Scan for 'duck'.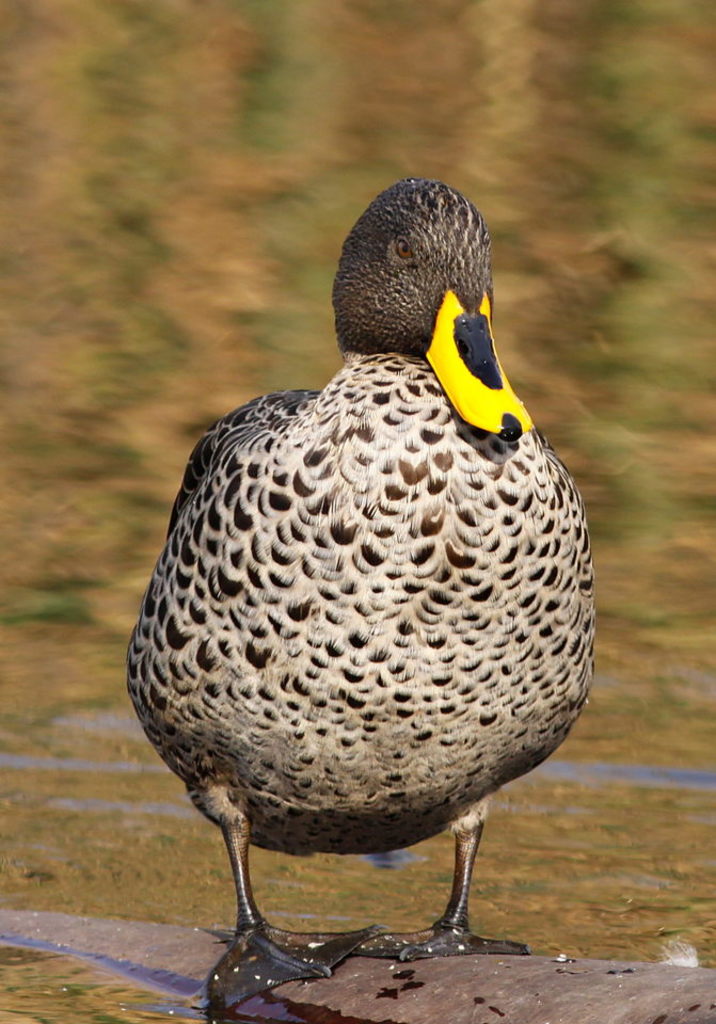
Scan result: locate(117, 191, 588, 949).
